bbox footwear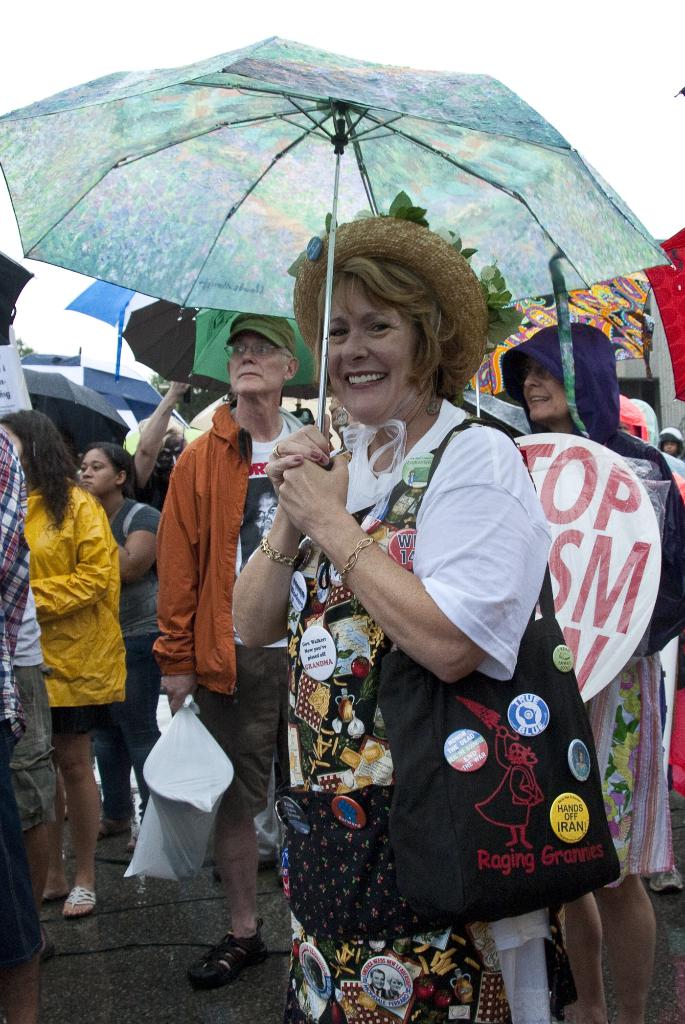
{"left": 211, "top": 847, "right": 280, "bottom": 884}
